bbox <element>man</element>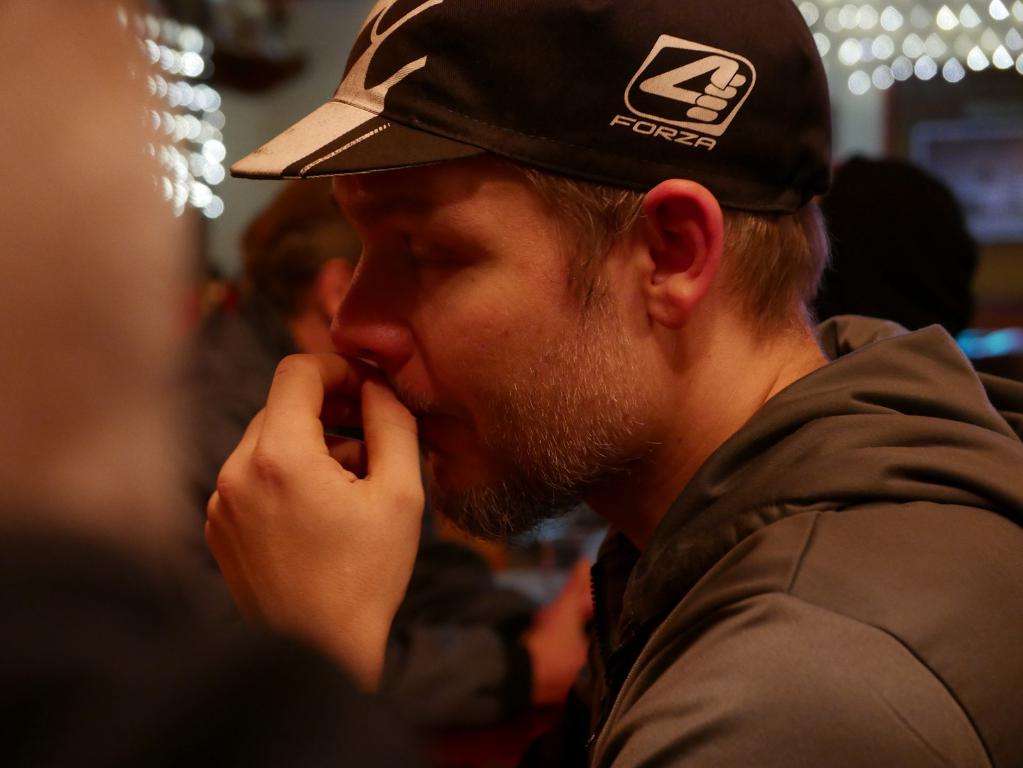
rect(141, 31, 1022, 767)
